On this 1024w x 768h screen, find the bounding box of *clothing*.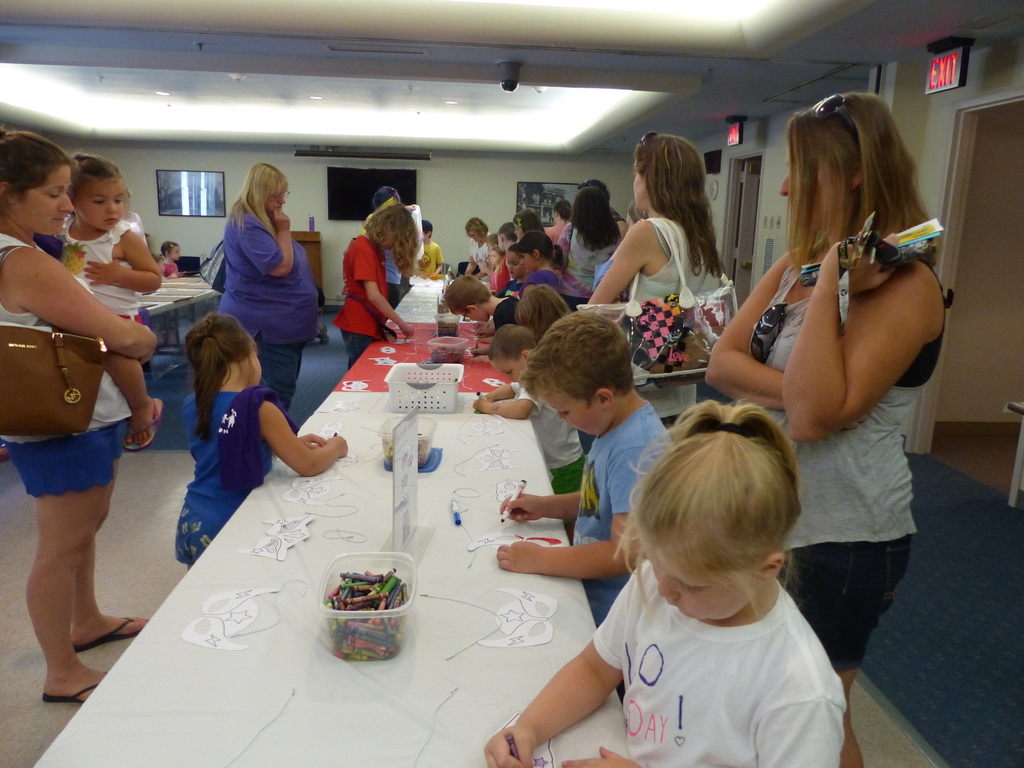
Bounding box: select_region(413, 239, 443, 278).
